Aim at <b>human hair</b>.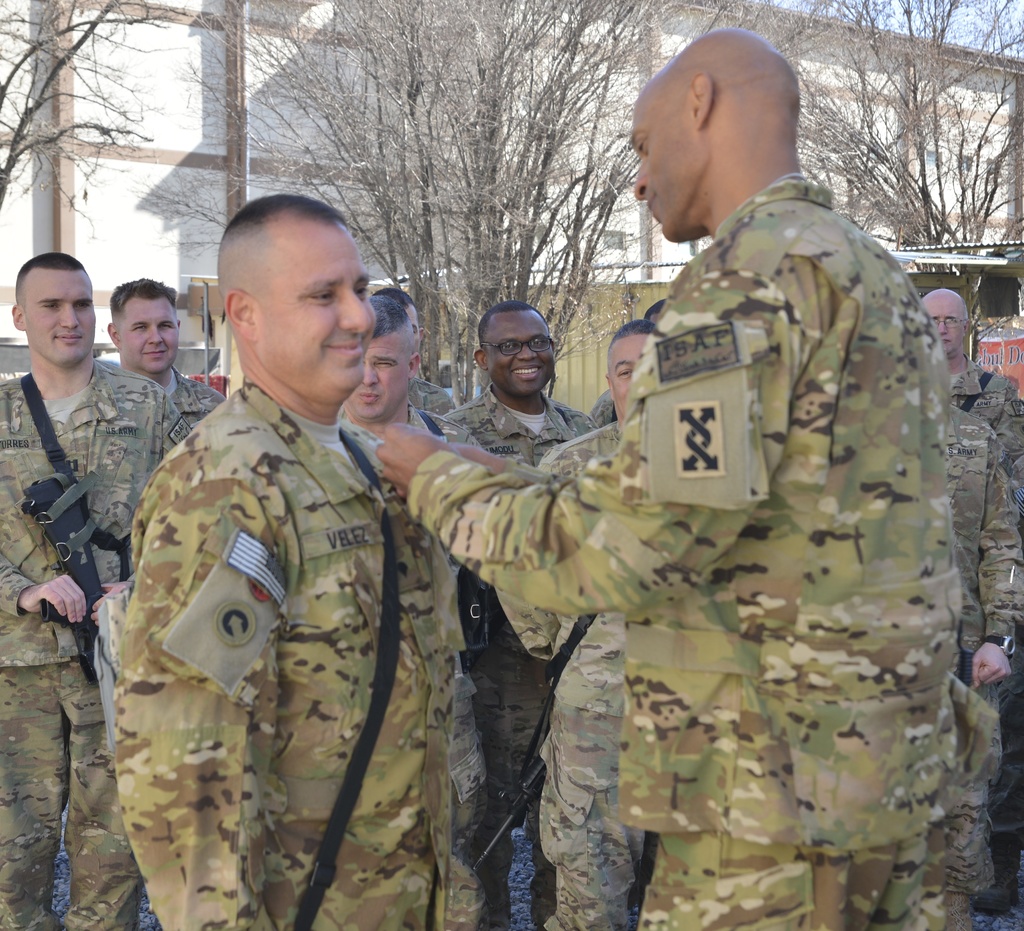
Aimed at x1=225 y1=191 x2=361 y2=229.
